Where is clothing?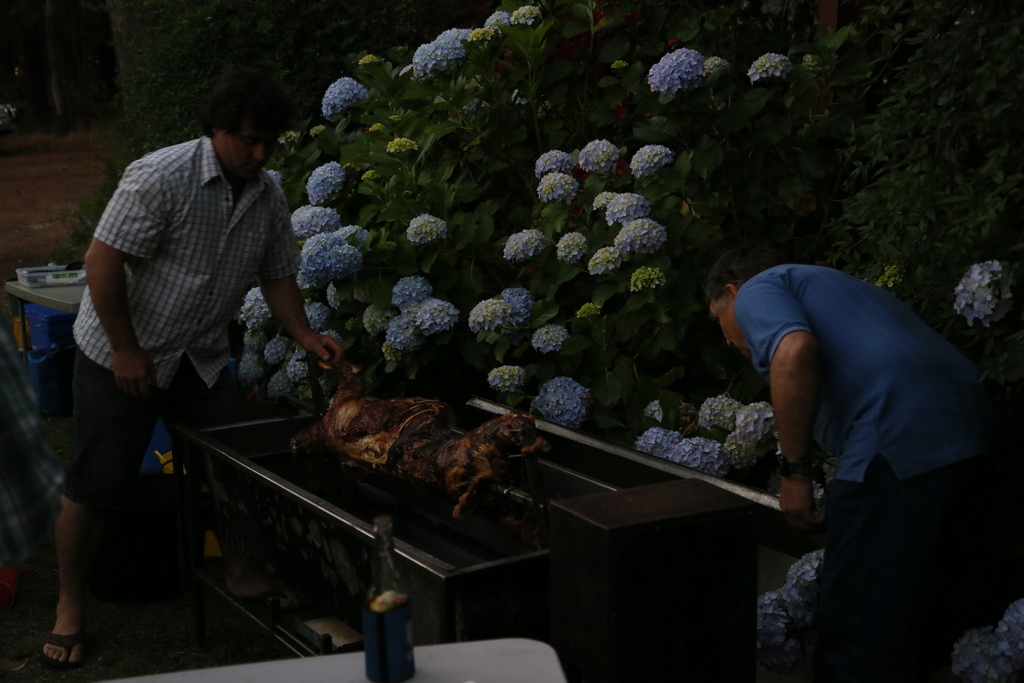
x1=60, y1=136, x2=298, y2=500.
